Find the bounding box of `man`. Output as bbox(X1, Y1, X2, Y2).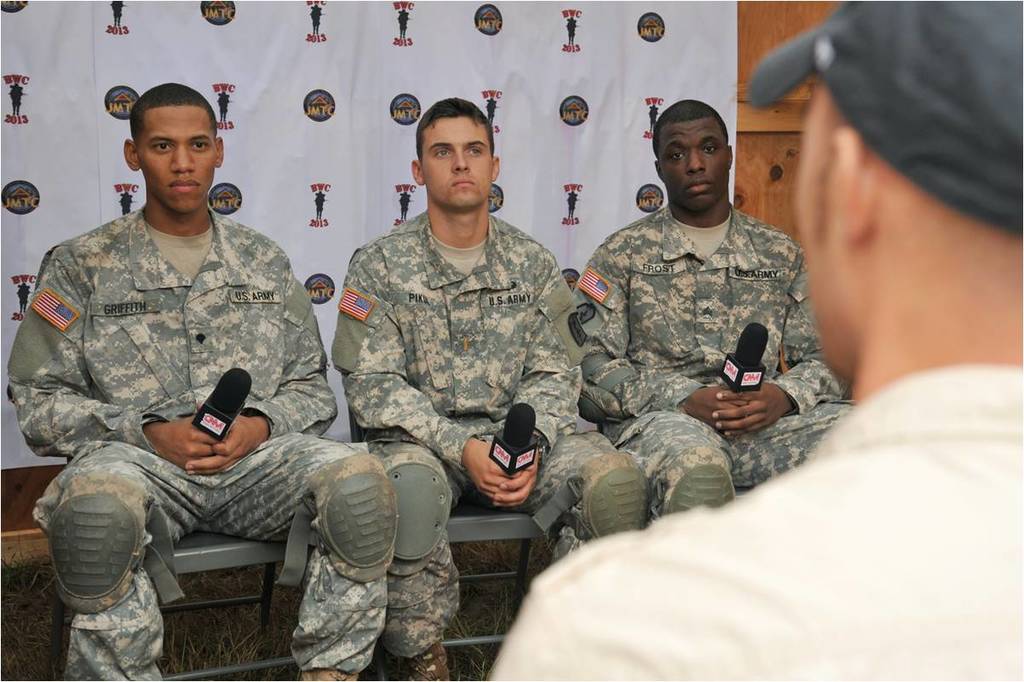
bbox(487, 0, 1023, 681).
